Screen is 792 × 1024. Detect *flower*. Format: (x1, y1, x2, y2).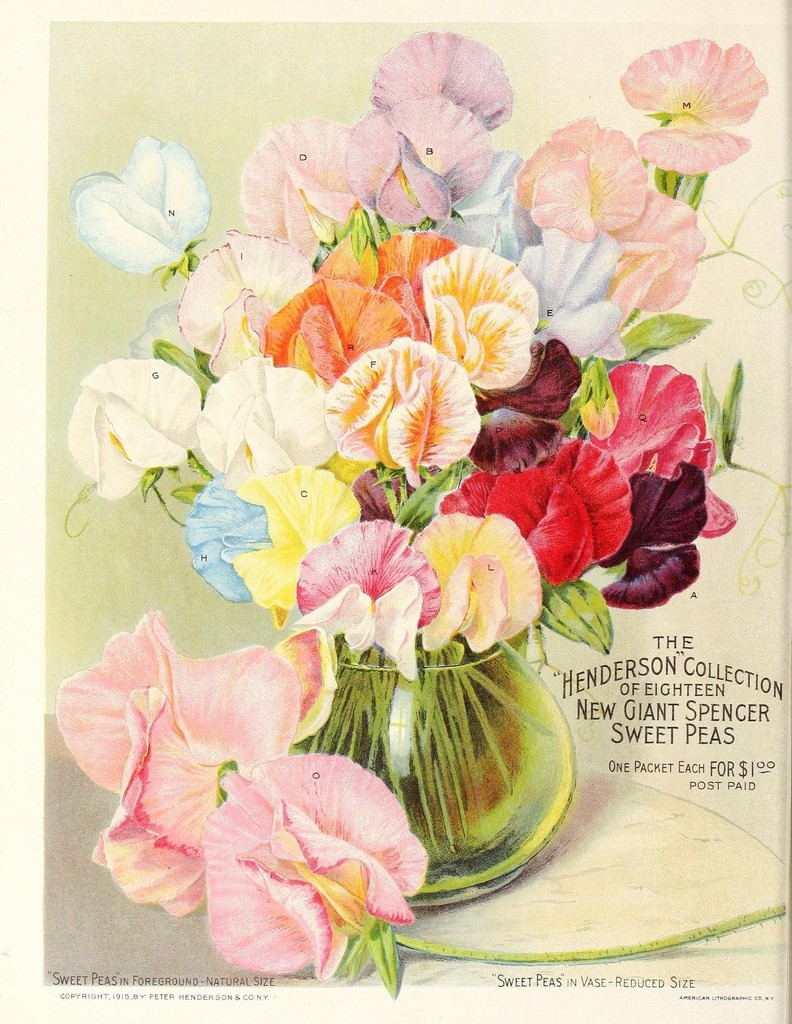
(291, 515, 438, 684).
